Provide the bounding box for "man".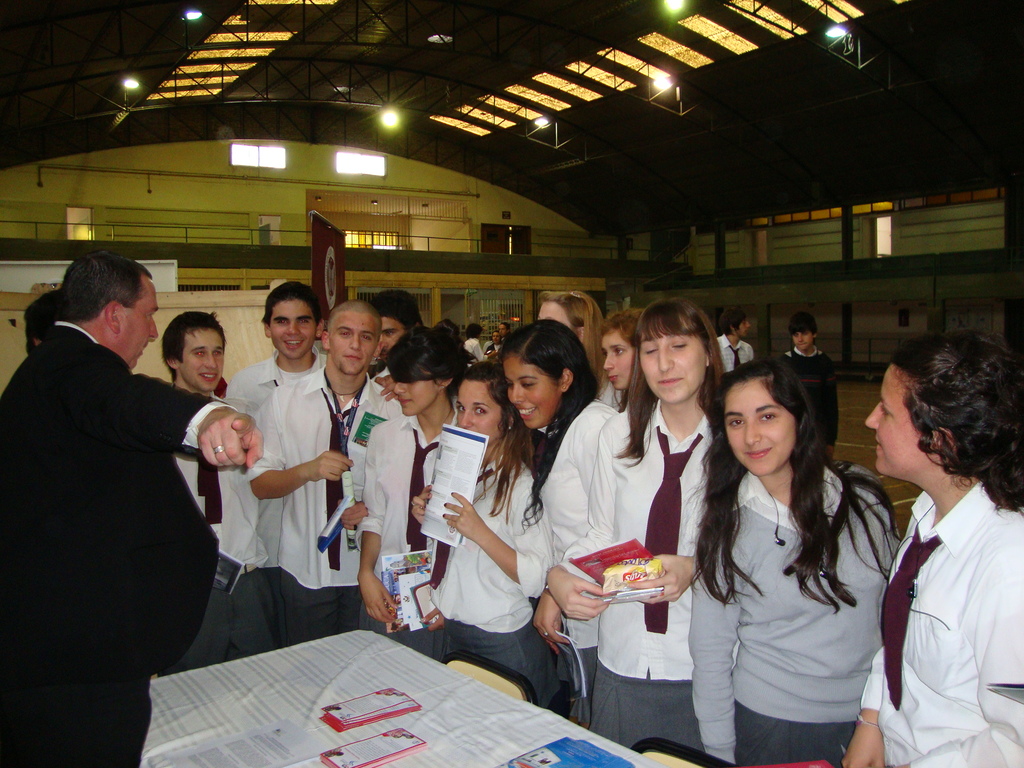
<region>714, 308, 758, 374</region>.
